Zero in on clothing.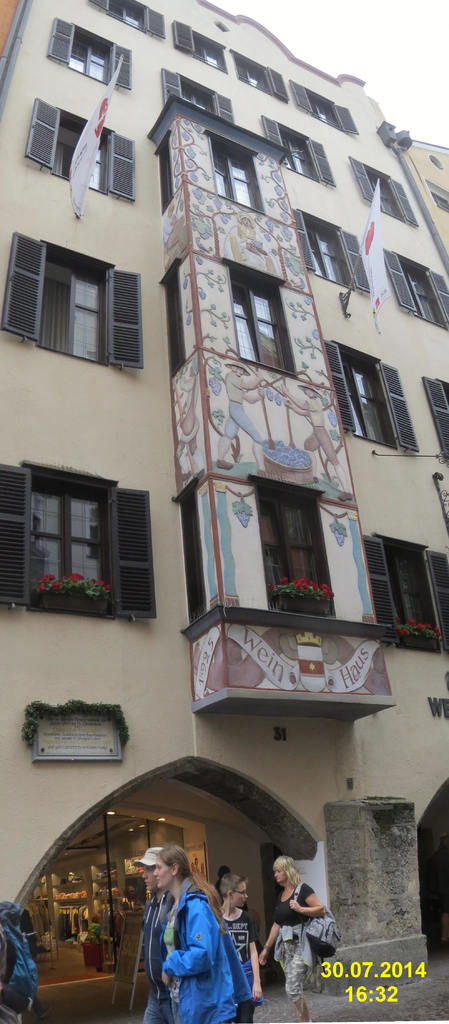
Zeroed in: region(0, 913, 29, 1023).
